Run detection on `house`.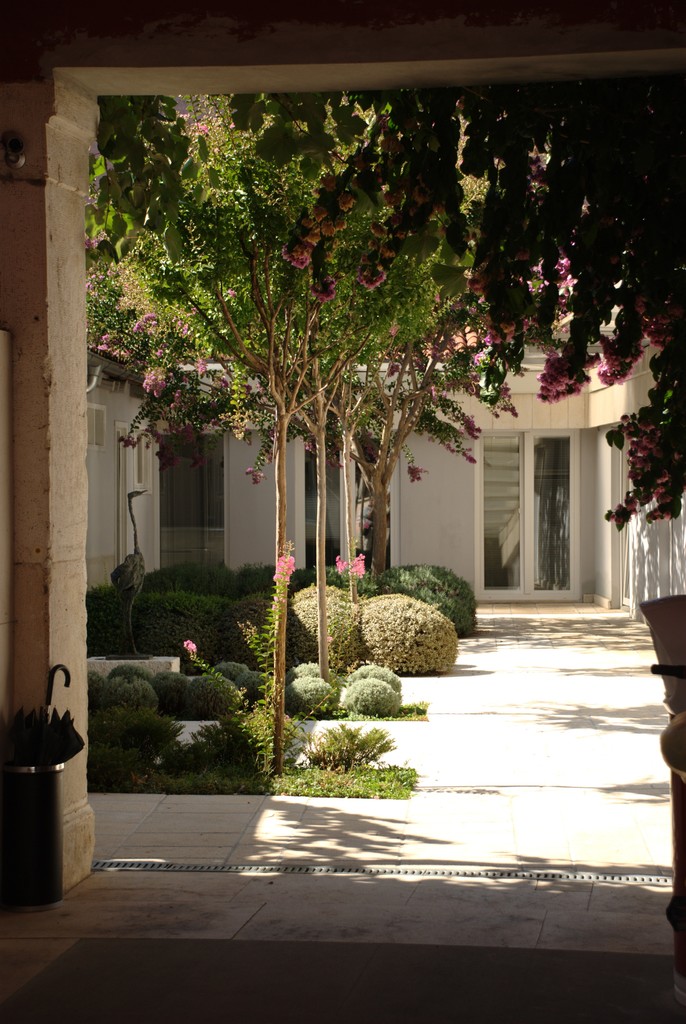
Result: [x1=24, y1=48, x2=676, y2=770].
